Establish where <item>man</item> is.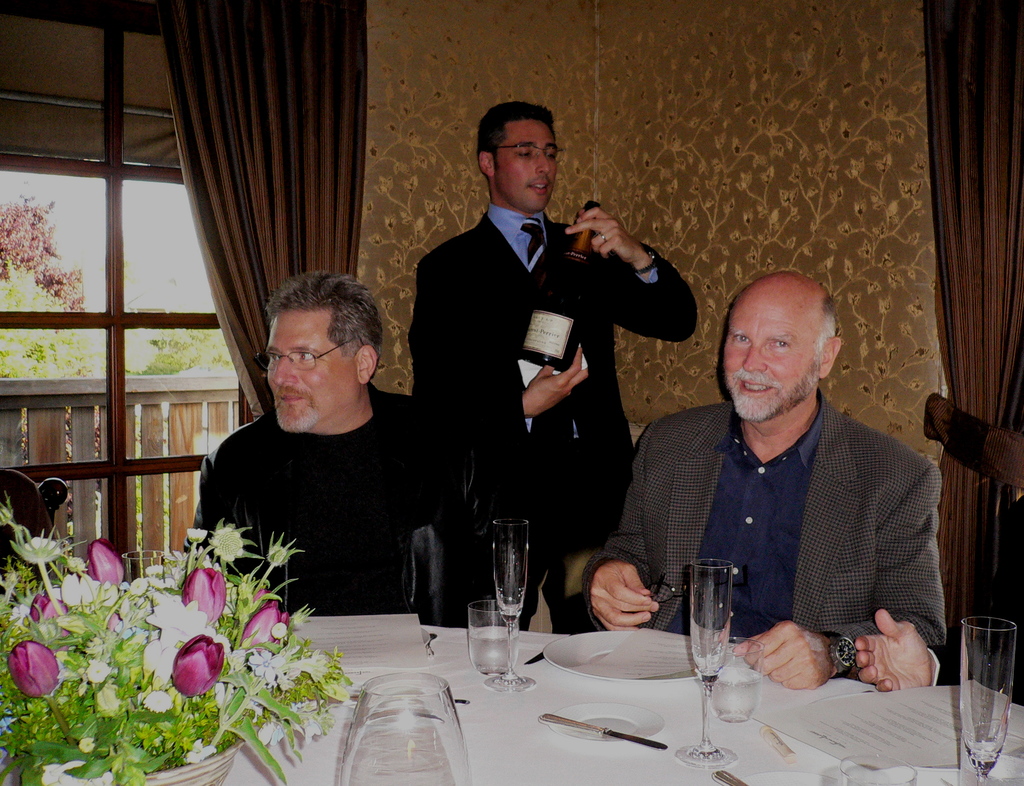
Established at (589,277,952,690).
